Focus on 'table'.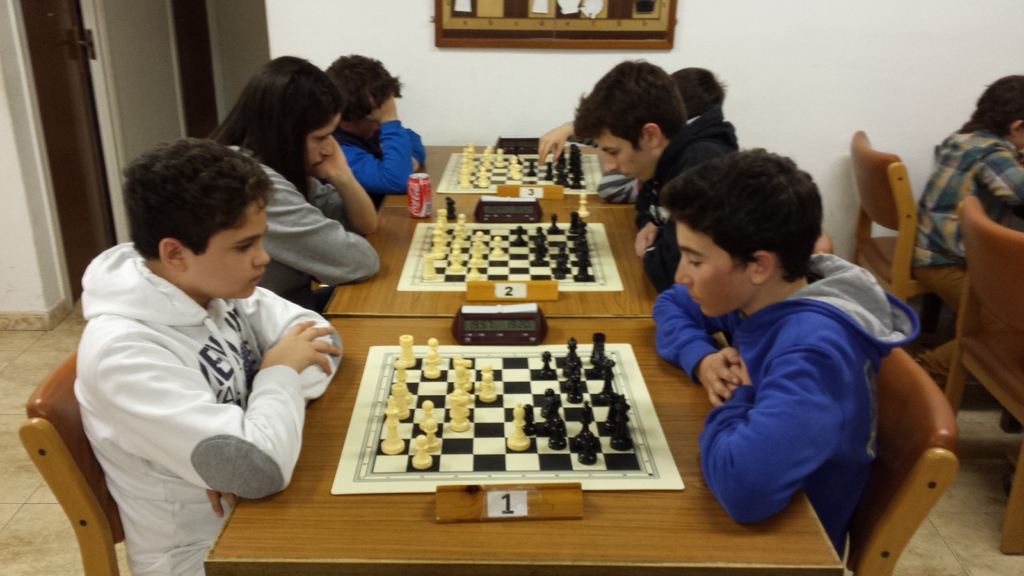
Focused at left=201, top=317, right=844, bottom=575.
